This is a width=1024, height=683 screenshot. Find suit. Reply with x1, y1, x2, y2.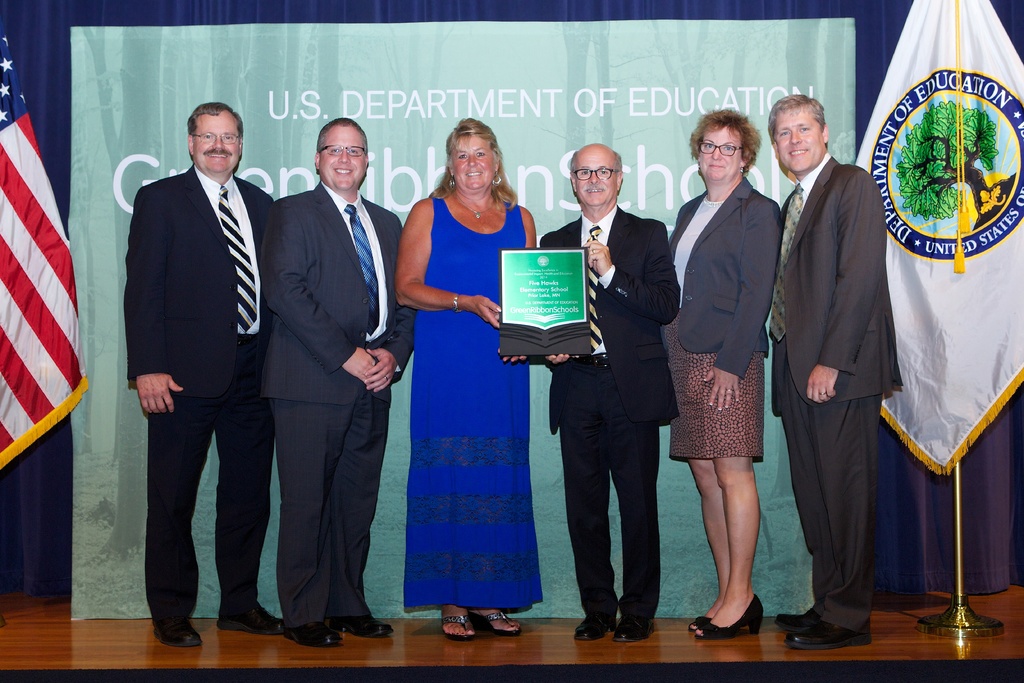
255, 174, 420, 629.
